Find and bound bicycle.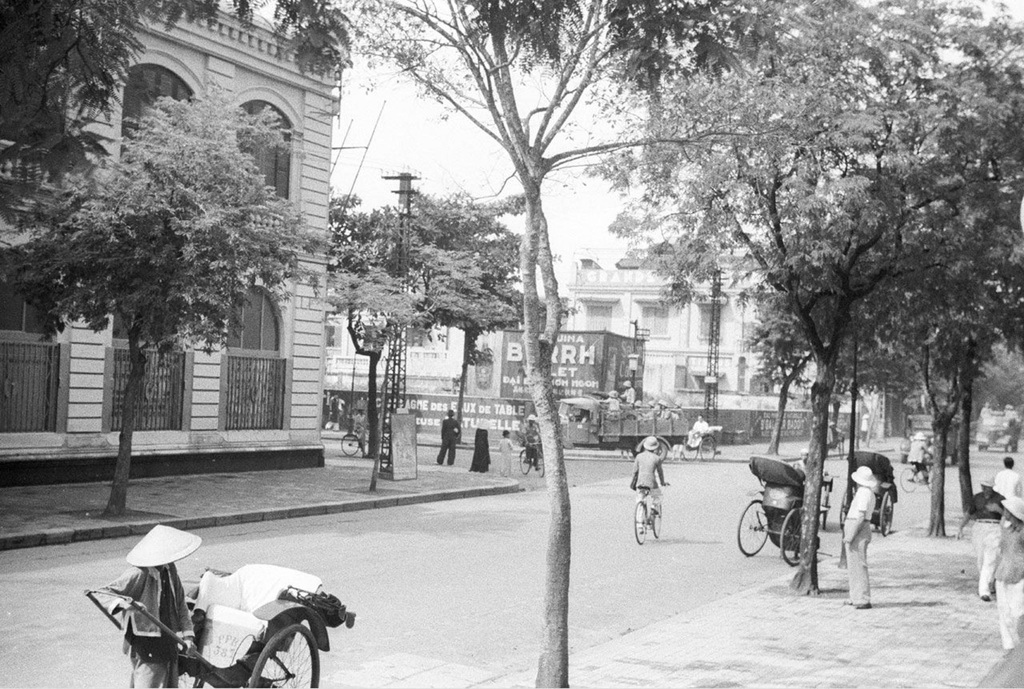
Bound: 339,426,391,454.
